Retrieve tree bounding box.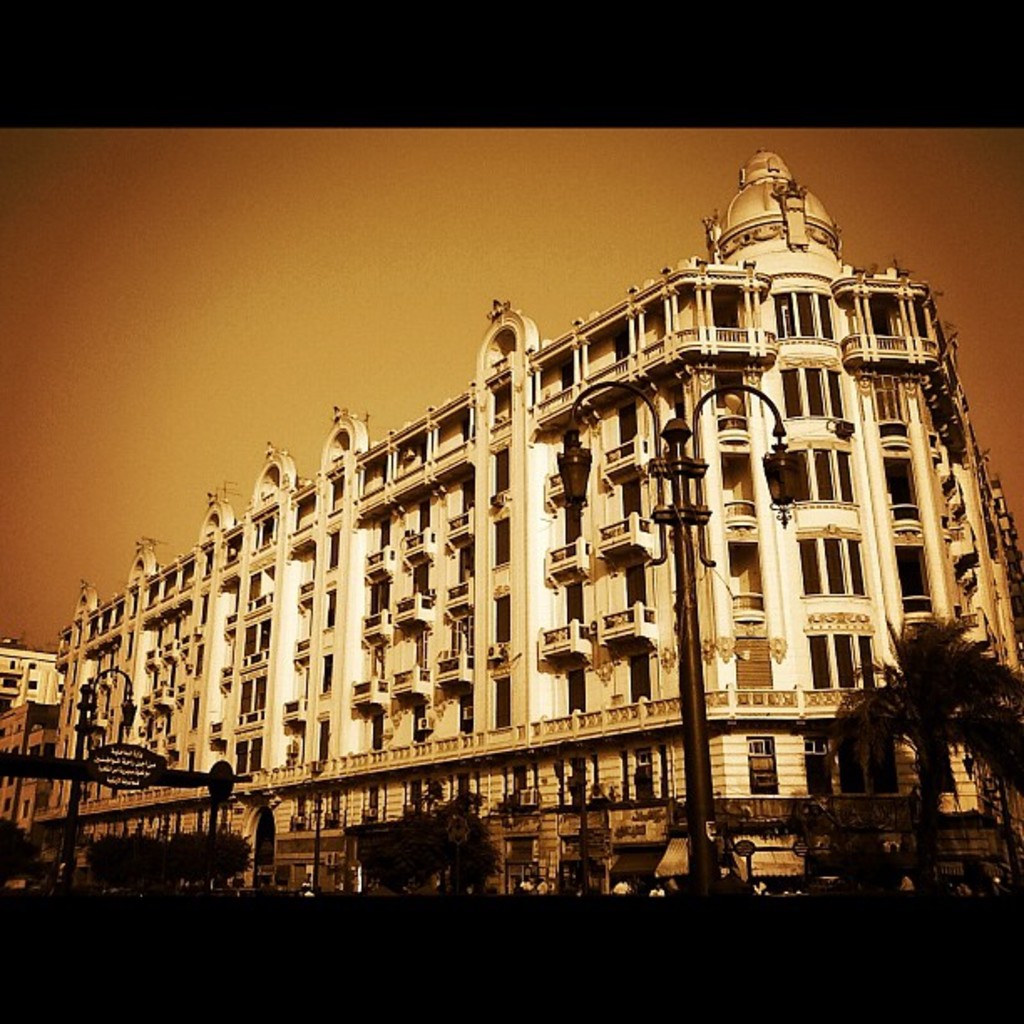
Bounding box: select_region(835, 616, 1022, 914).
